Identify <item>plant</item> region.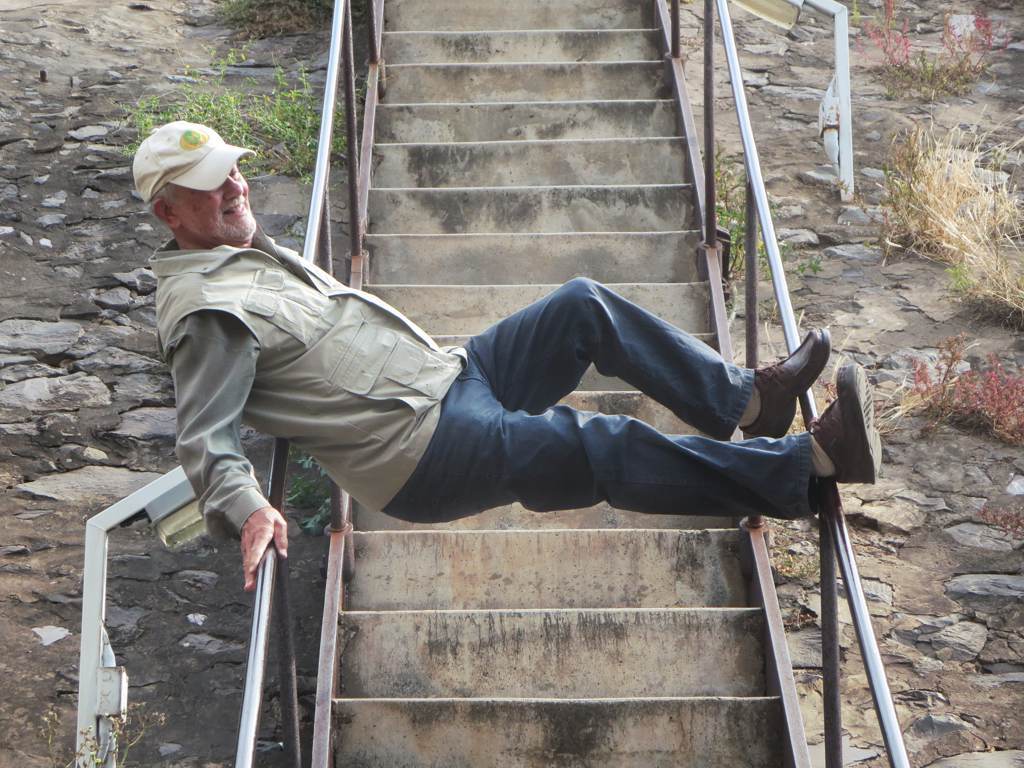
Region: (869,96,1019,302).
